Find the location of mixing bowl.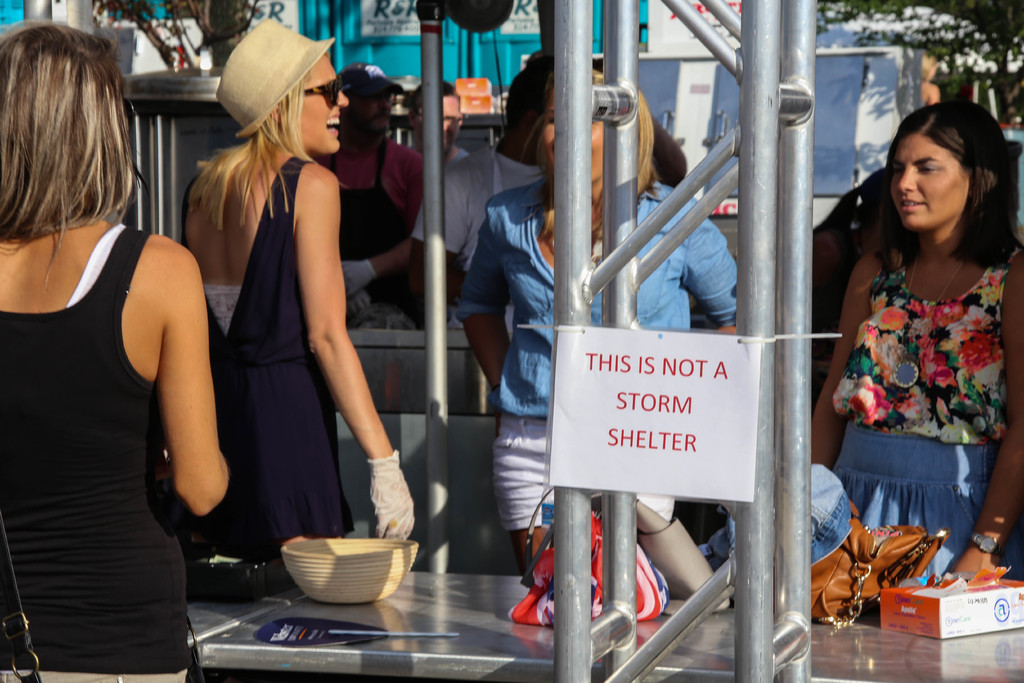
Location: [282, 536, 416, 605].
